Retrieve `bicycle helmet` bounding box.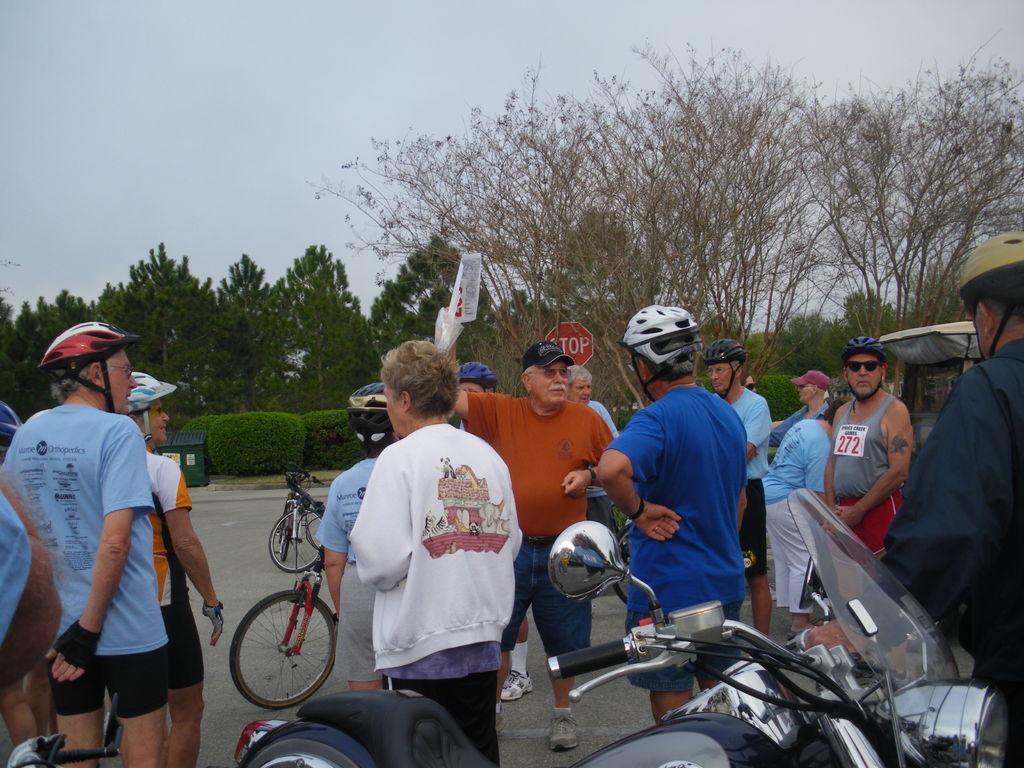
Bounding box: <box>954,224,1023,359</box>.
